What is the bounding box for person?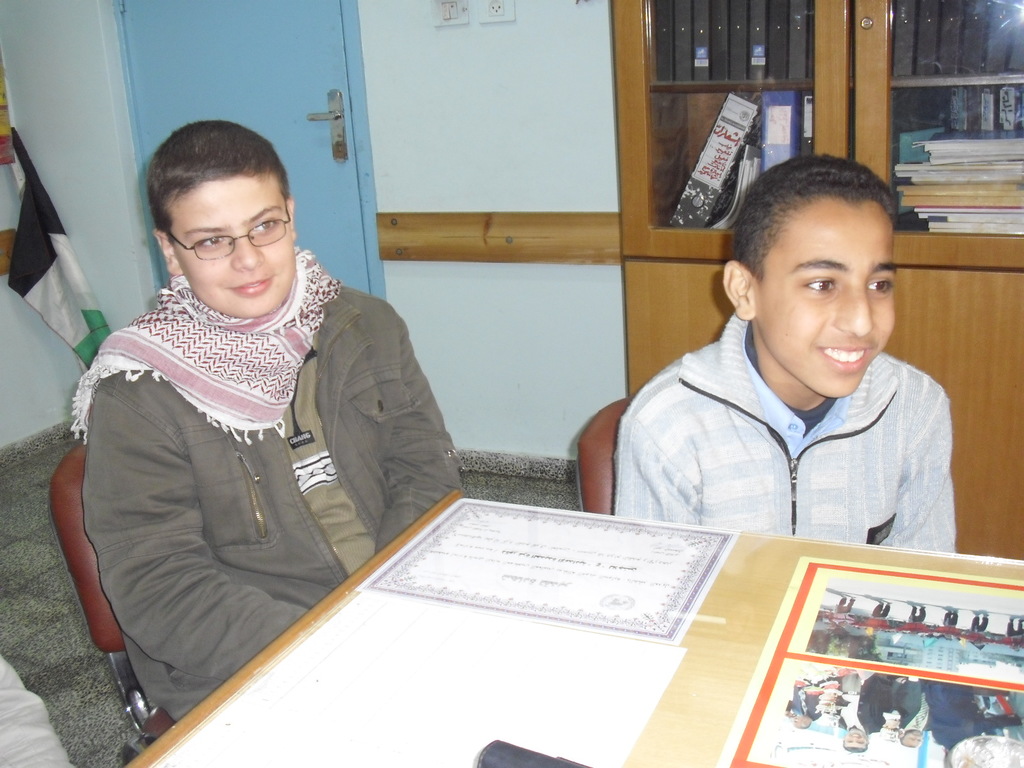
<region>70, 116, 456, 721</region>.
